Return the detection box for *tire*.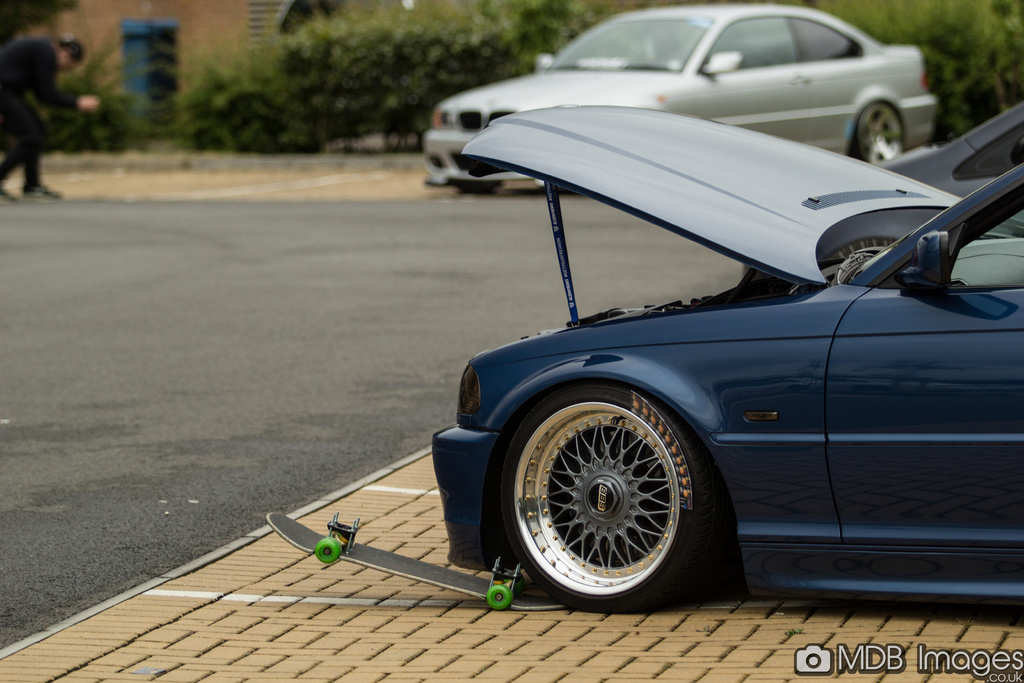
<box>452,179,504,194</box>.
